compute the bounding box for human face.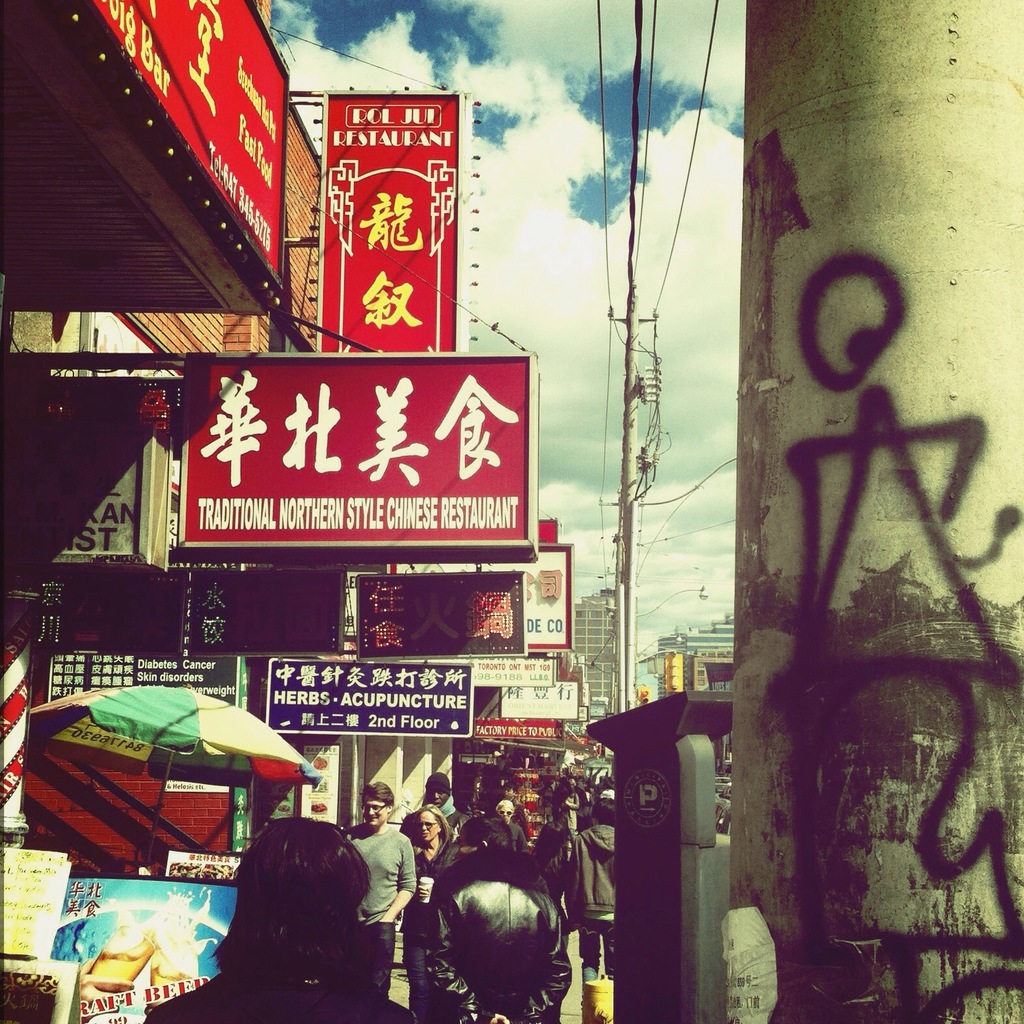
{"left": 411, "top": 809, "right": 440, "bottom": 844}.
